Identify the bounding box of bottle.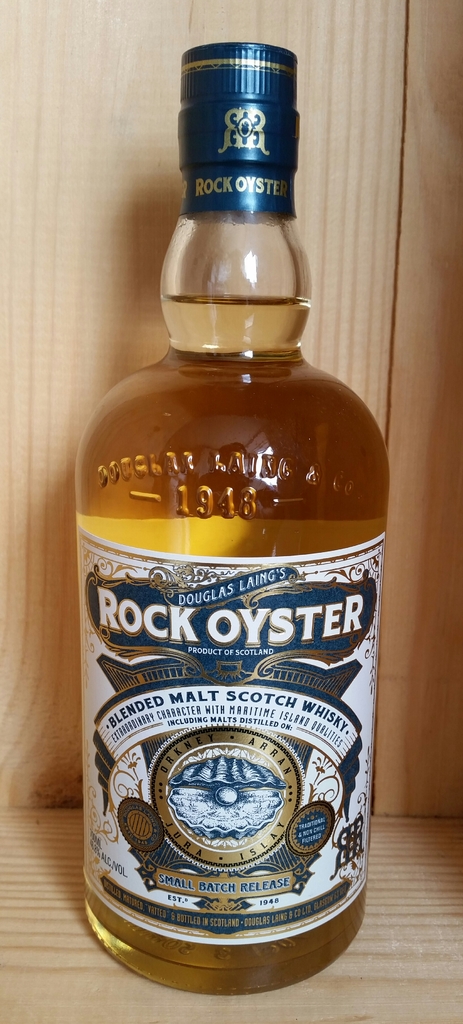
pyautogui.locateOnScreen(83, 40, 393, 997).
